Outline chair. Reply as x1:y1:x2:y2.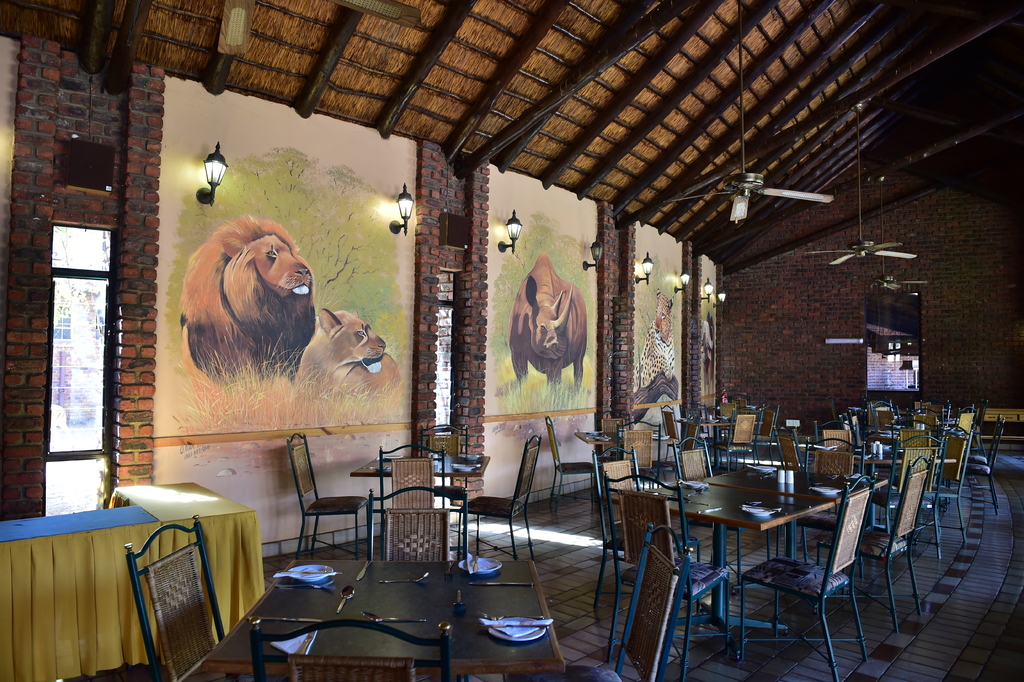
682:403:708:418.
